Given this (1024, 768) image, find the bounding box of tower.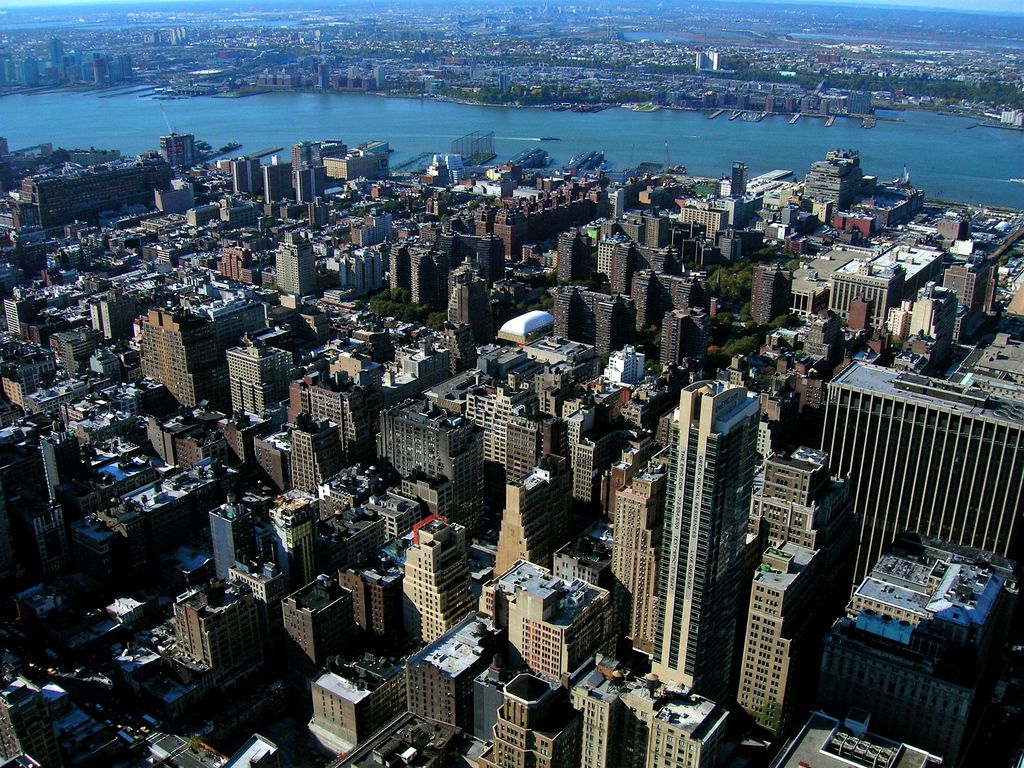
(x1=289, y1=430, x2=329, y2=497).
